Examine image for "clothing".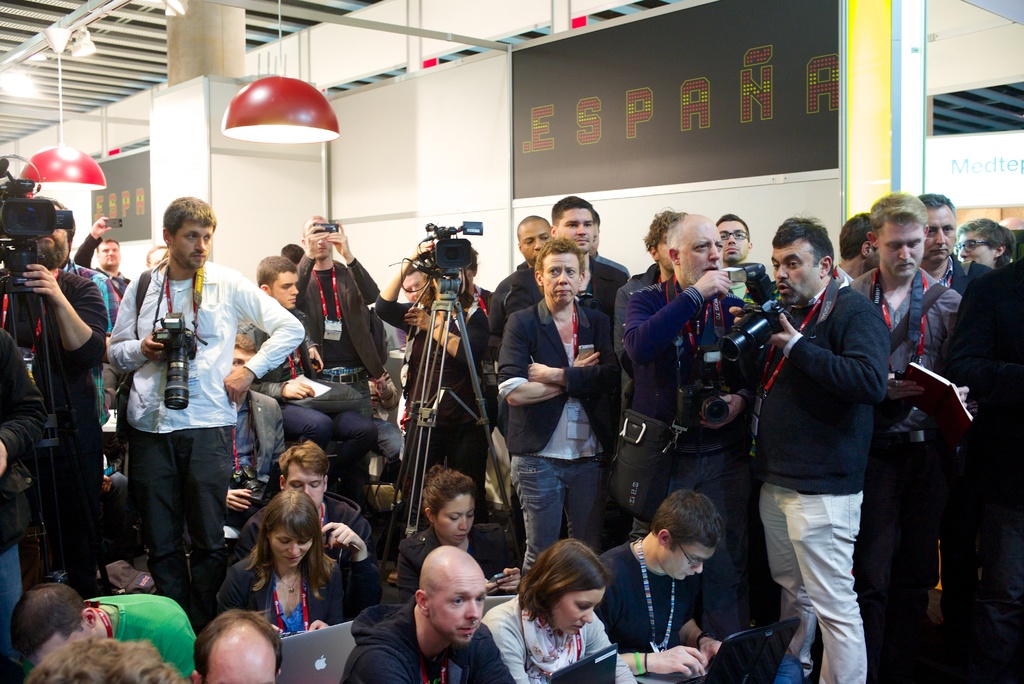
Examination result: detection(612, 261, 660, 340).
